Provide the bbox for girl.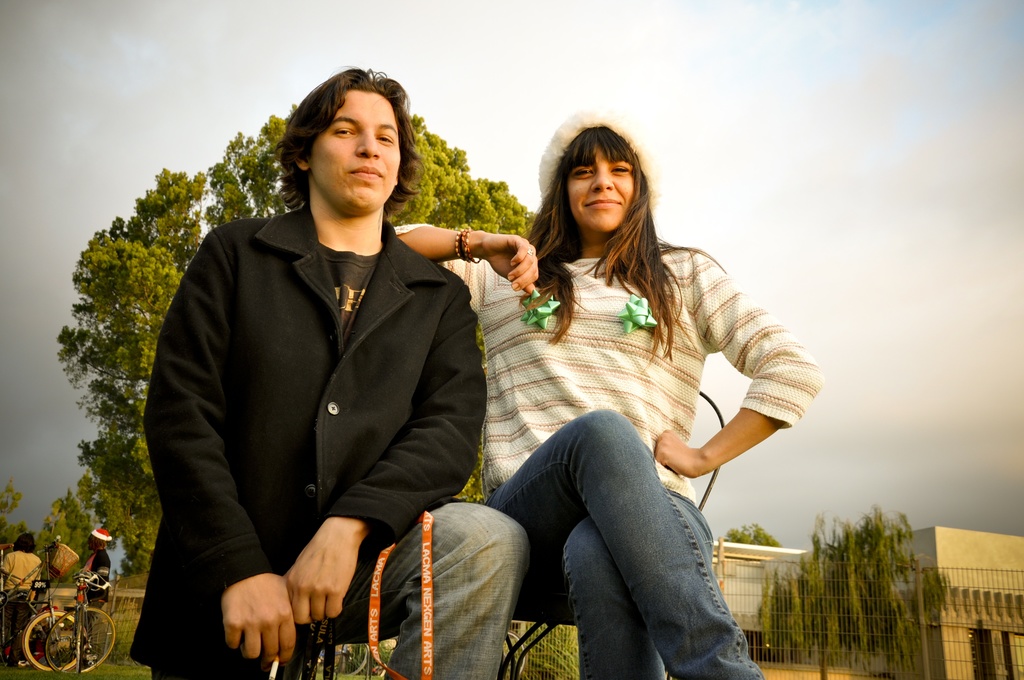
bbox=[392, 108, 824, 679].
